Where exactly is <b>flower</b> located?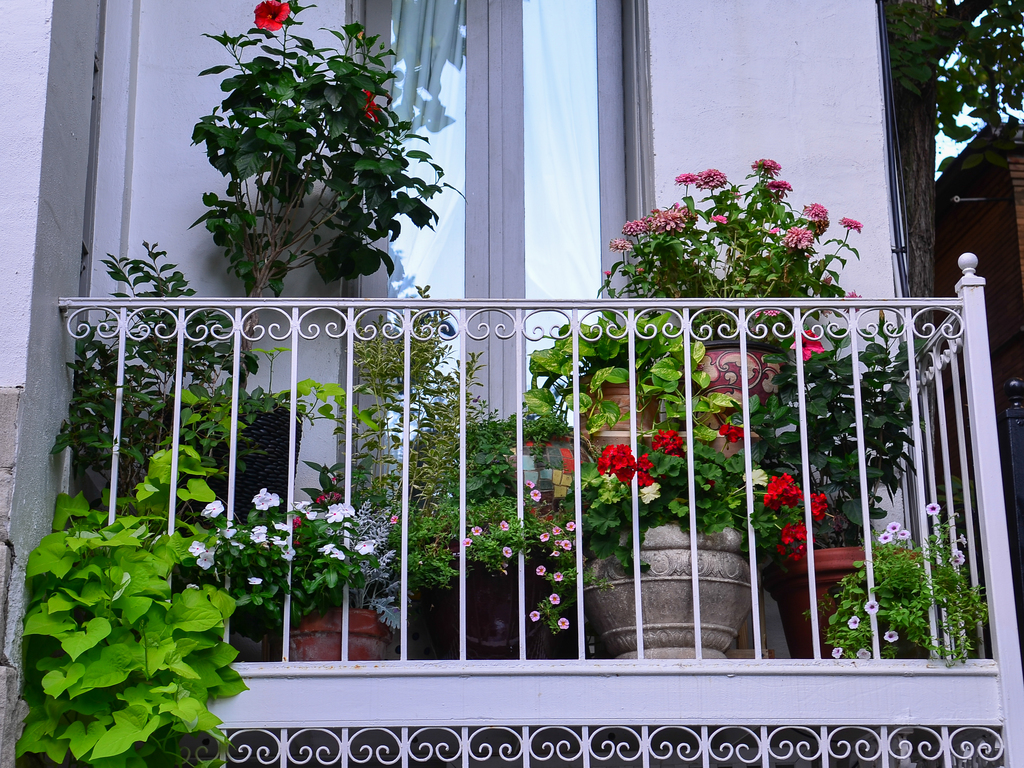
Its bounding box is detection(787, 327, 828, 367).
